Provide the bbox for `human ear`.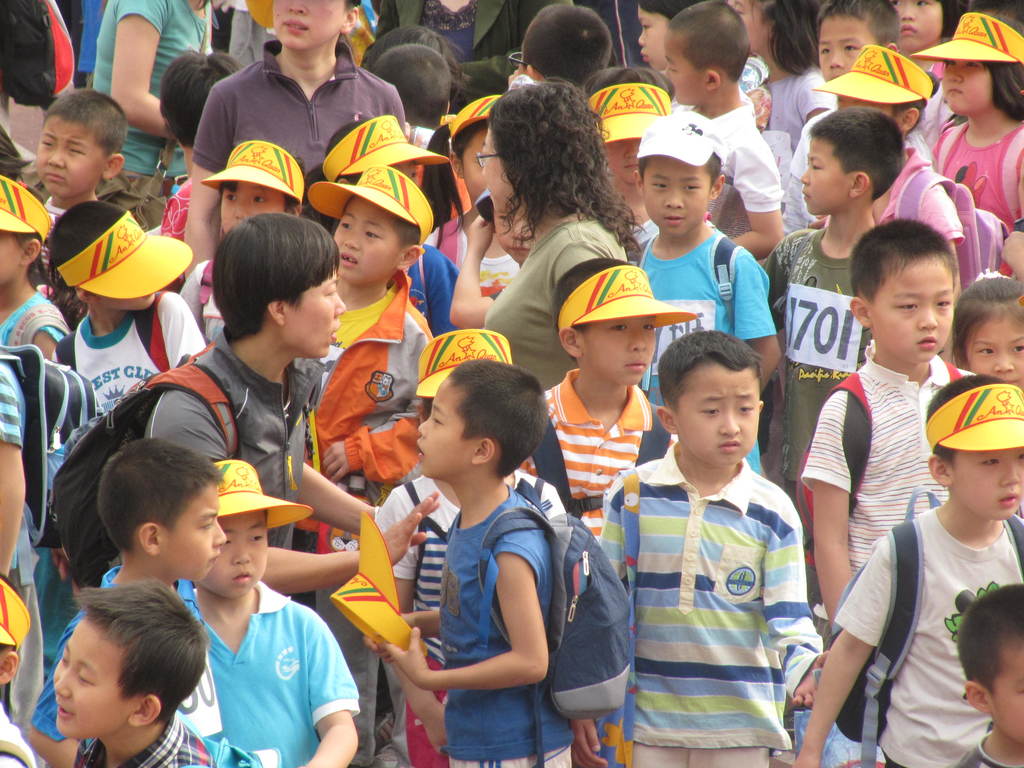
474:440:495:463.
